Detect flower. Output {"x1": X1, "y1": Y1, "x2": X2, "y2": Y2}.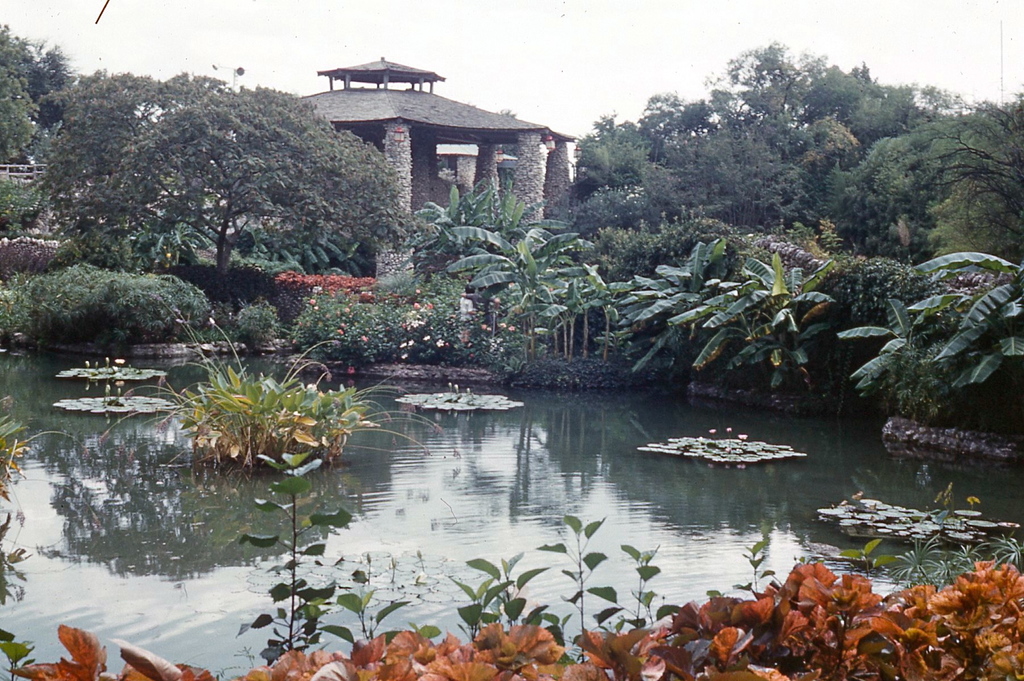
{"x1": 359, "y1": 334, "x2": 371, "y2": 345}.
